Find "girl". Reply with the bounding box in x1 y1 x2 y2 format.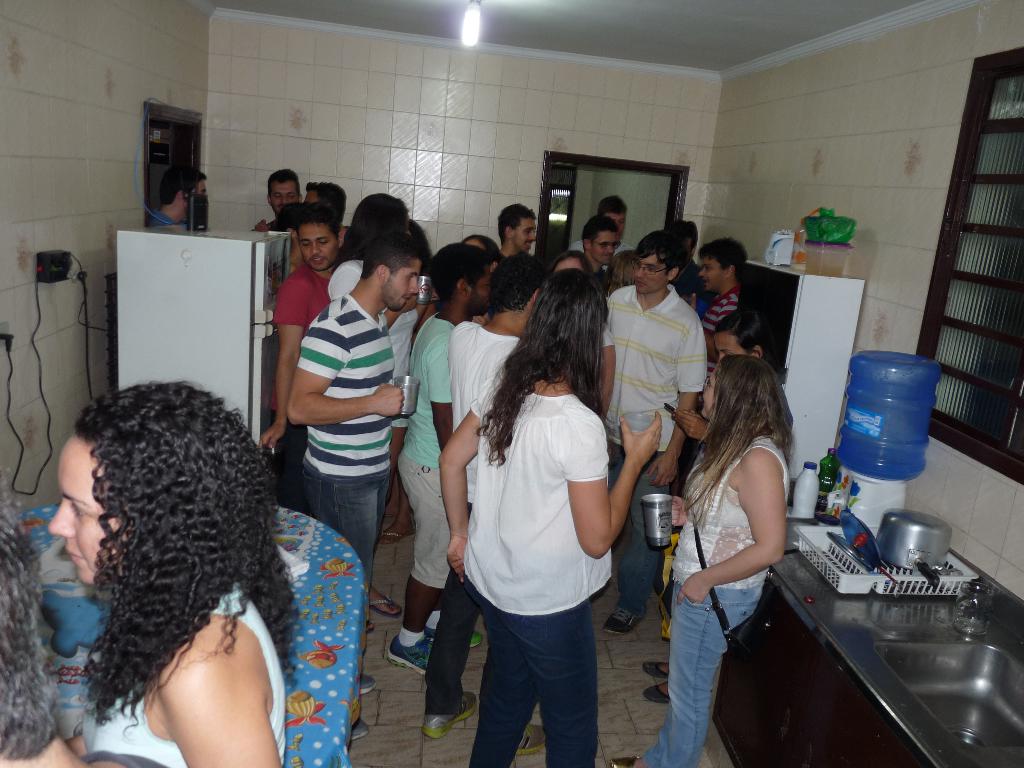
0 379 286 767.
